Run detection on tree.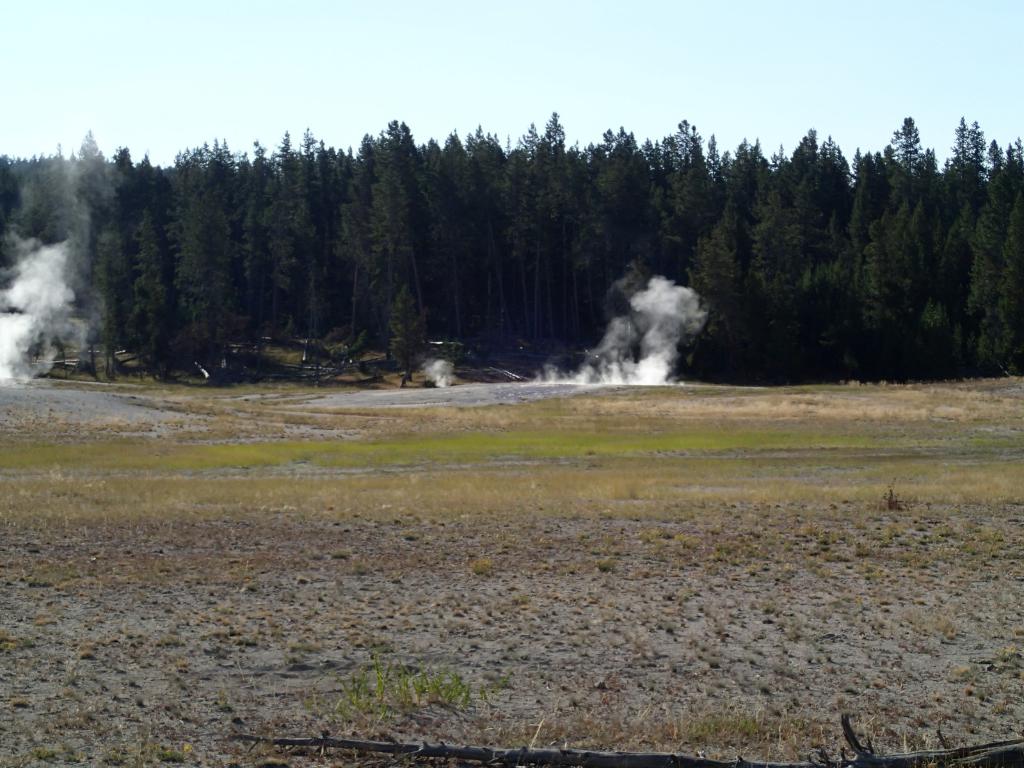
Result: {"left": 747, "top": 134, "right": 821, "bottom": 393}.
